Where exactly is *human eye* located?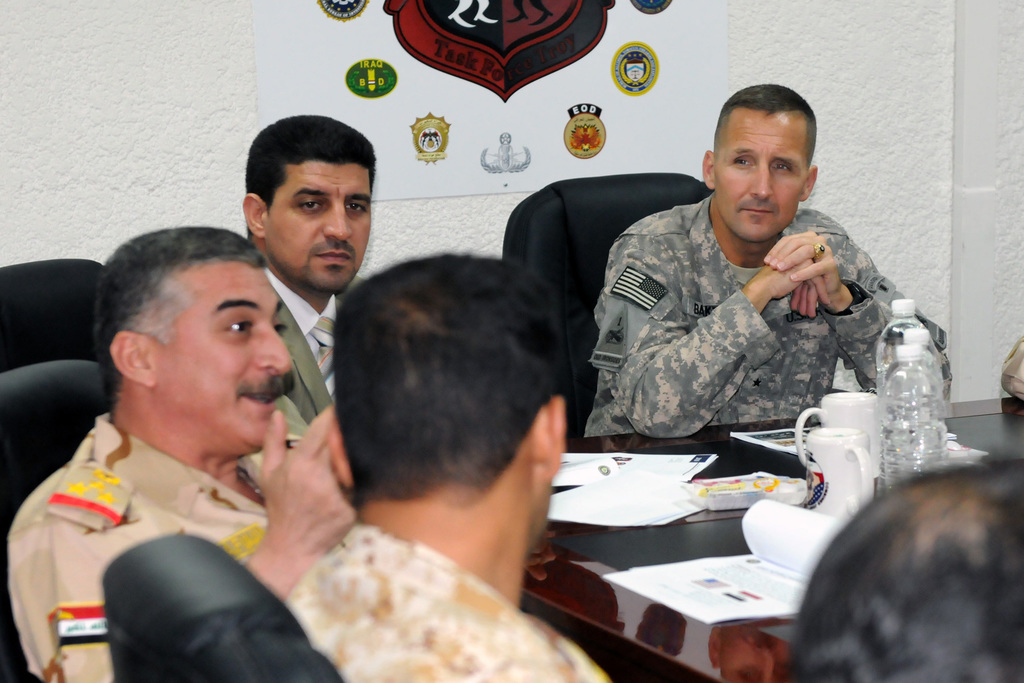
Its bounding box is locate(772, 158, 798, 174).
